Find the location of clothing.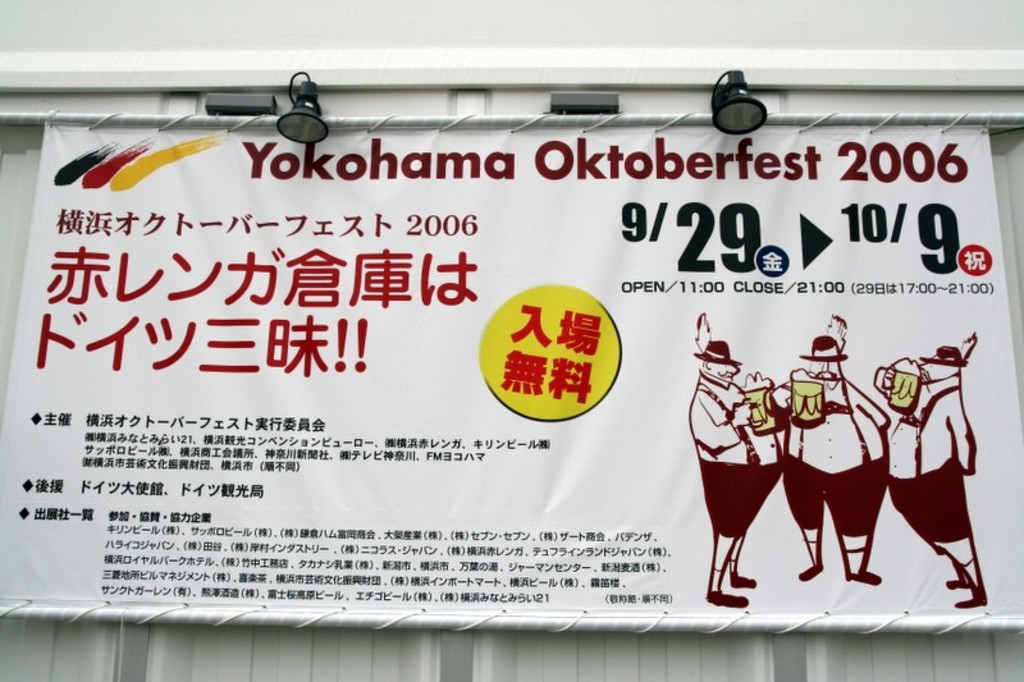
Location: x1=877, y1=377, x2=978, y2=549.
